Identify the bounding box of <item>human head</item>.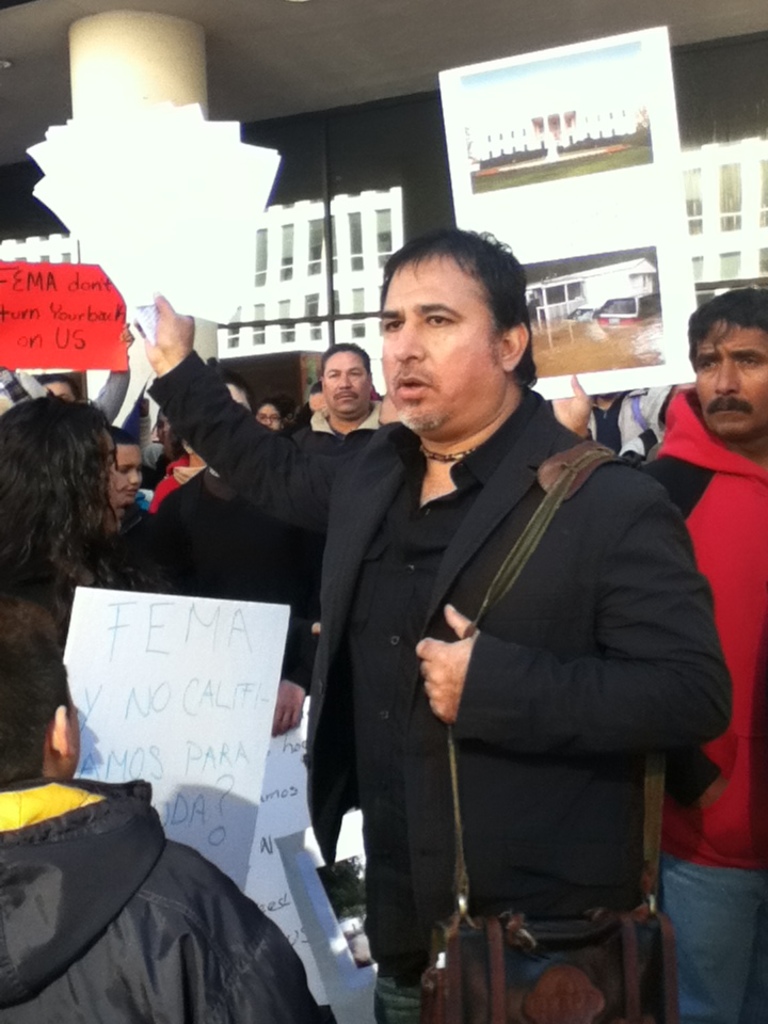
<region>317, 341, 374, 425</region>.
